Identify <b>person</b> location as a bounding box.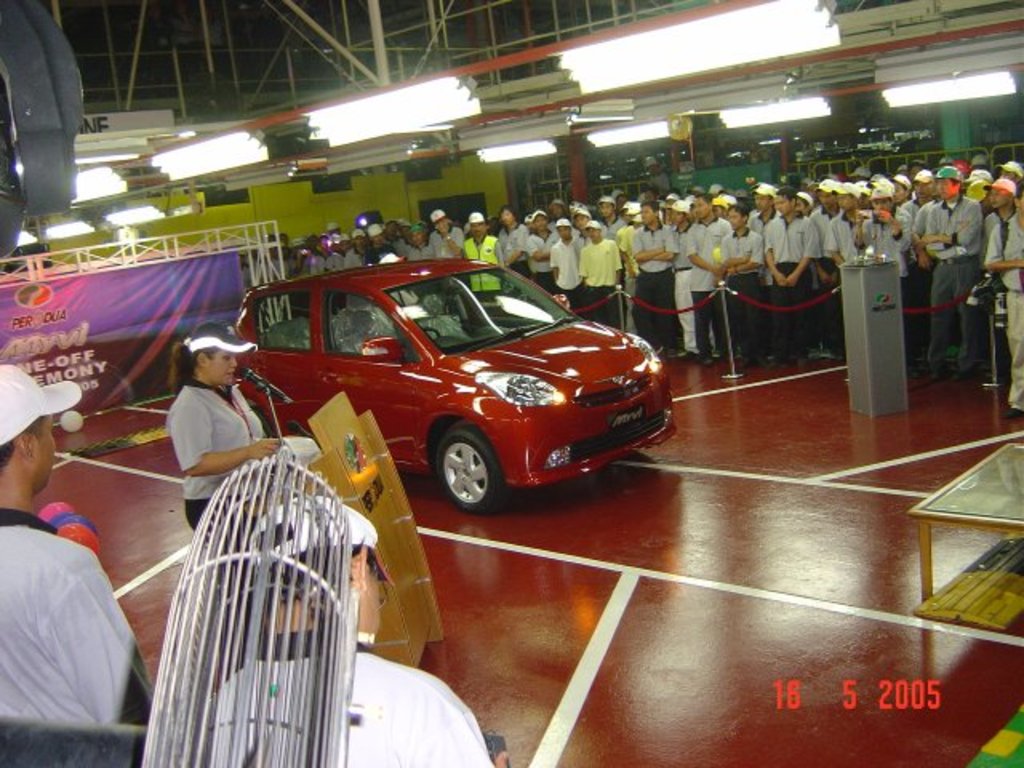
544 210 590 314.
